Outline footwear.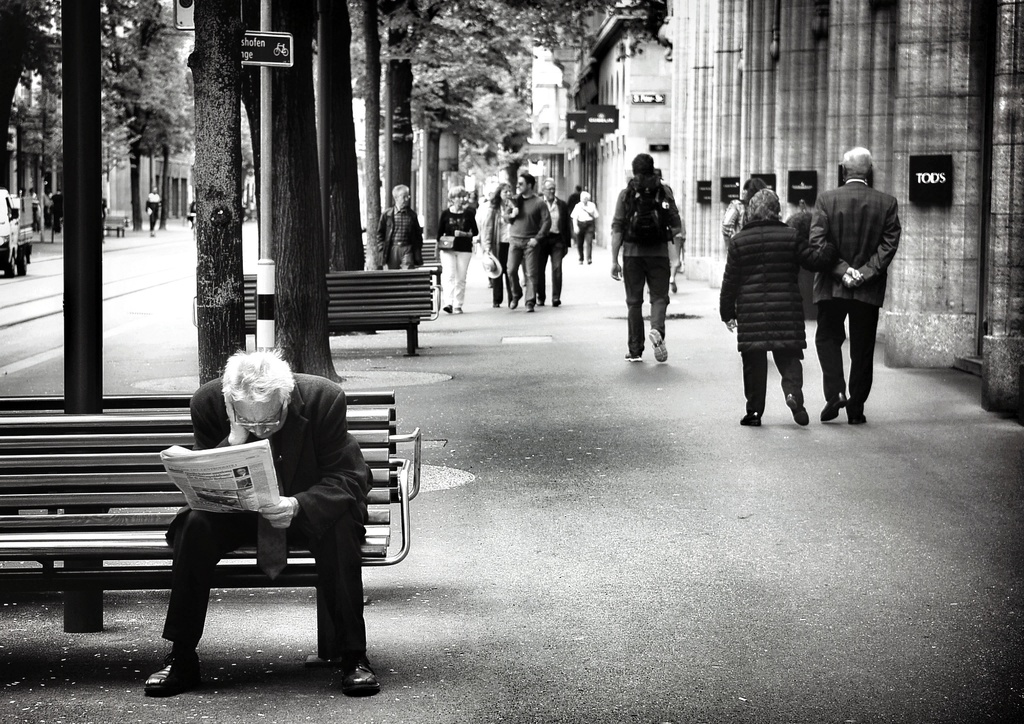
Outline: locate(527, 304, 534, 312).
